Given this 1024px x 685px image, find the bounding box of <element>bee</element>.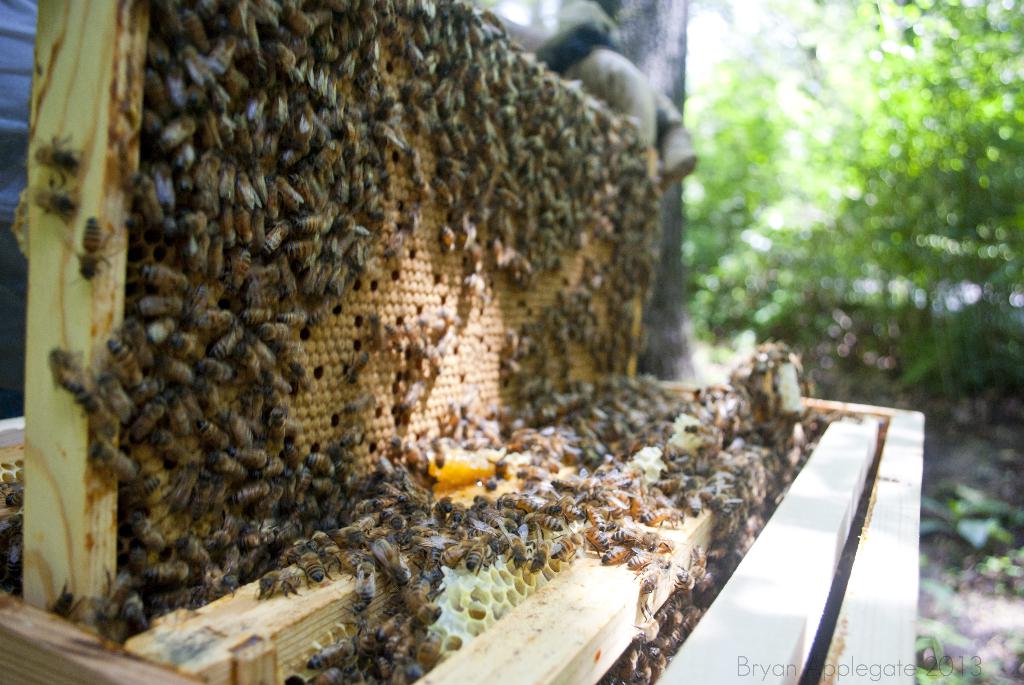
BBox(232, 343, 259, 386).
